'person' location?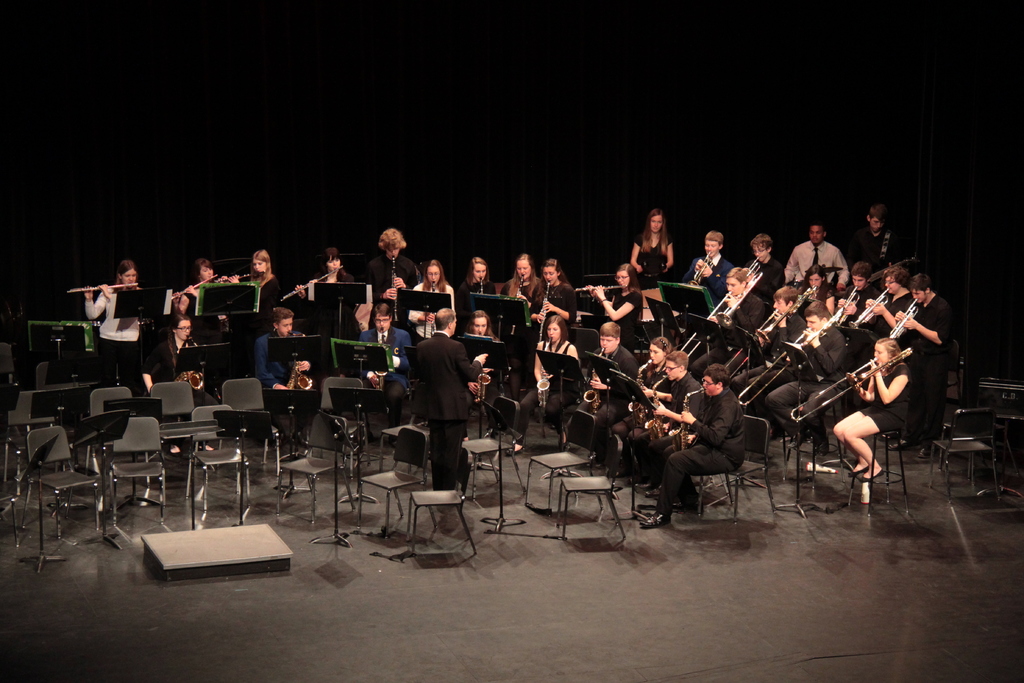
select_region(744, 230, 792, 290)
